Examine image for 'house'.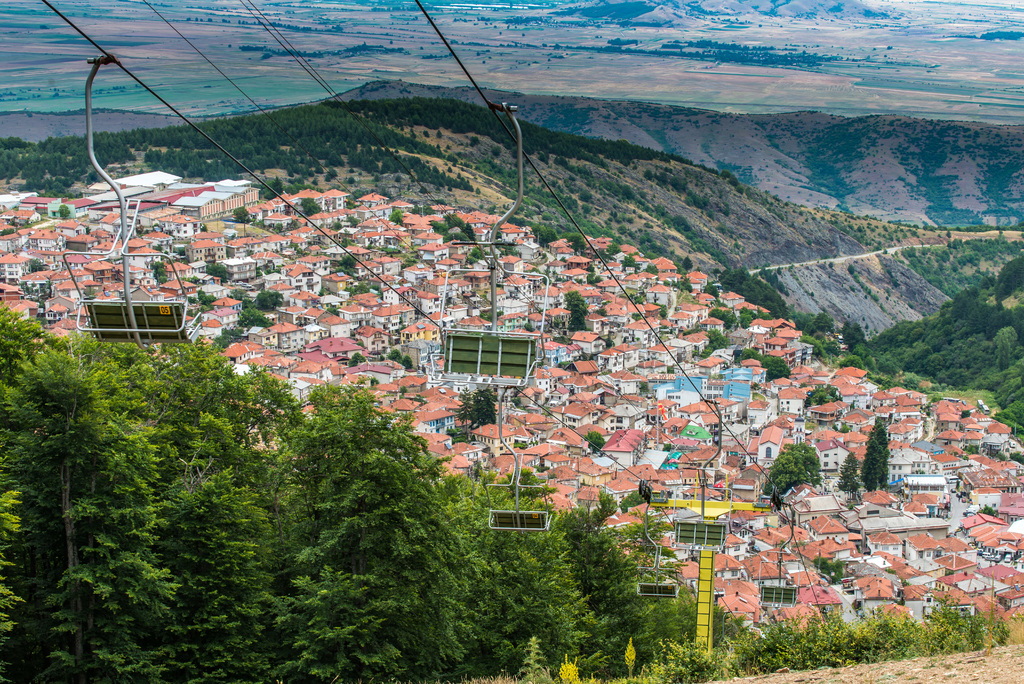
Examination result: BBox(0, 224, 33, 248).
